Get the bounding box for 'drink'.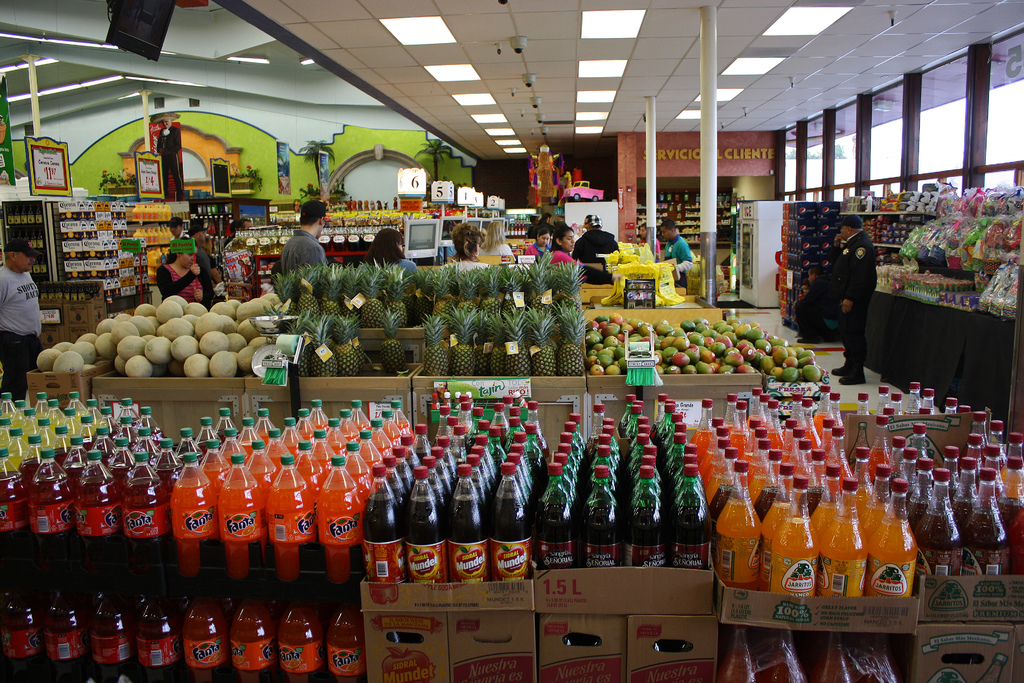
crop(139, 412, 164, 466).
